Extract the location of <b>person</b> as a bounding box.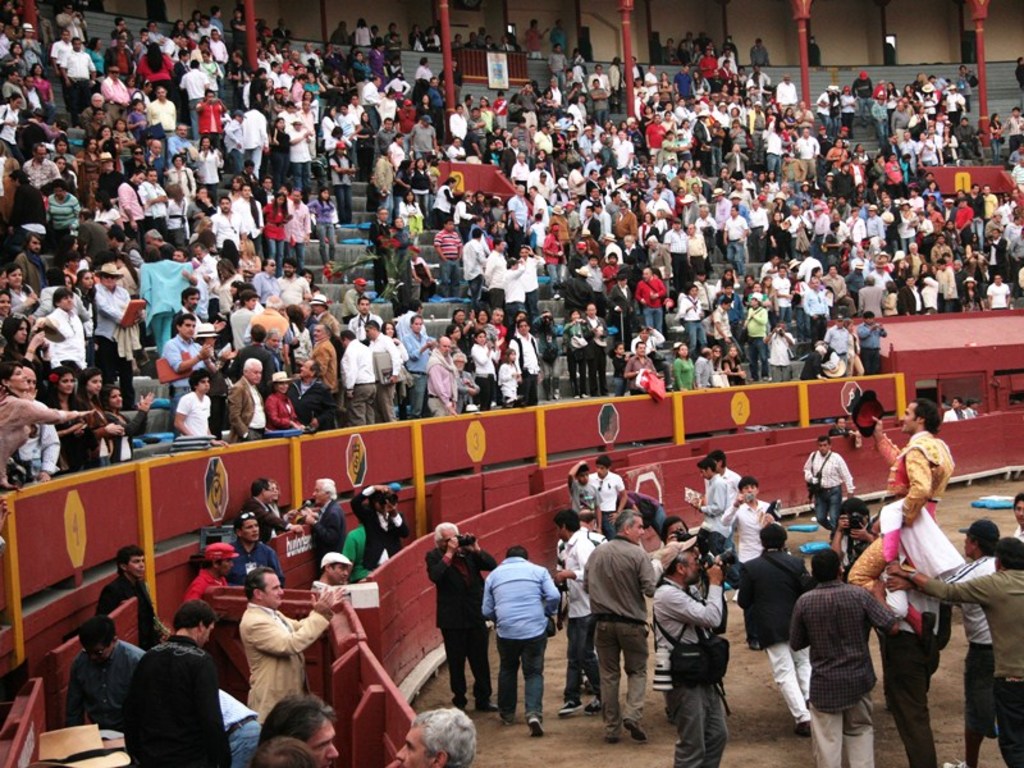
left=887, top=520, right=998, bottom=767.
